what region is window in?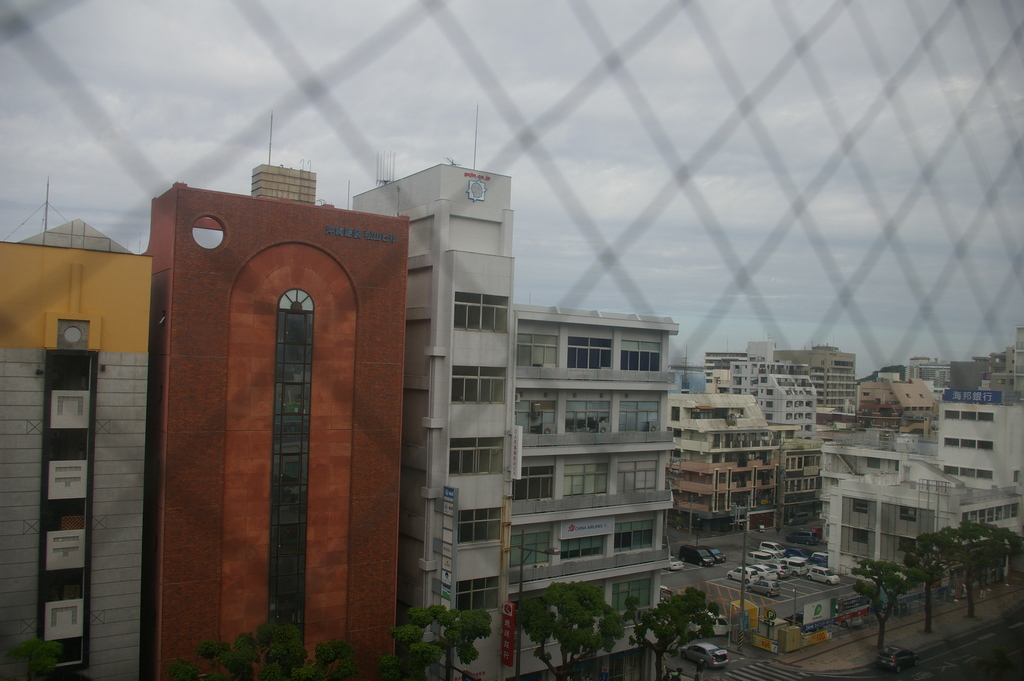
l=511, t=532, r=550, b=570.
